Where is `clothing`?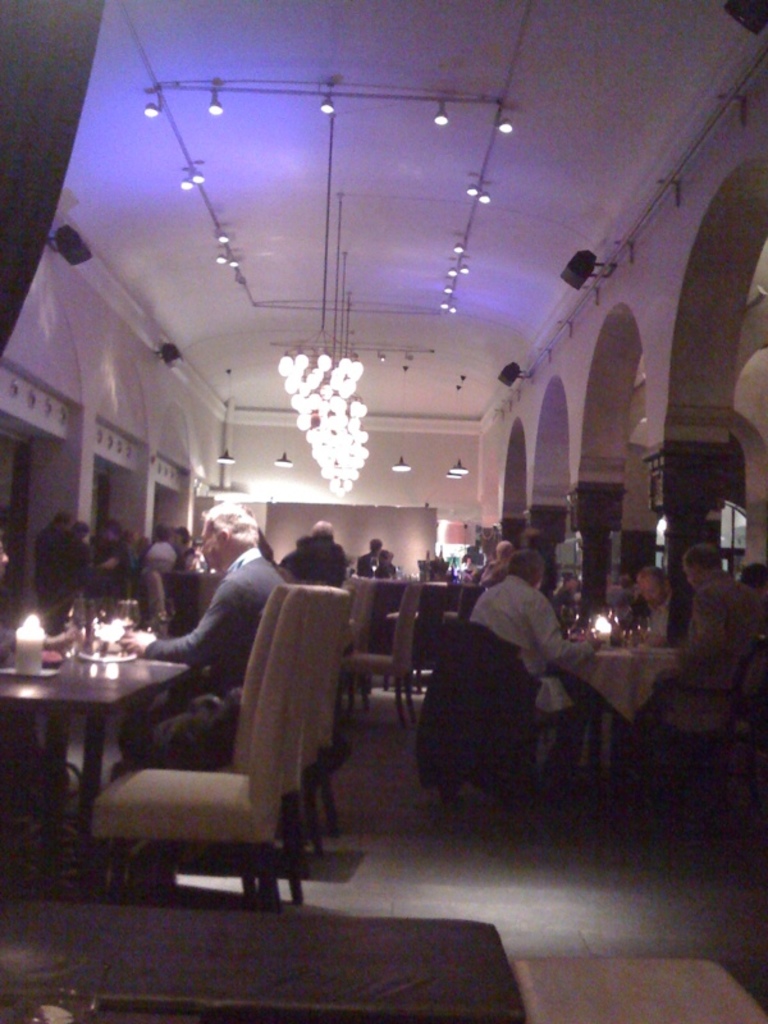
630/567/767/741.
